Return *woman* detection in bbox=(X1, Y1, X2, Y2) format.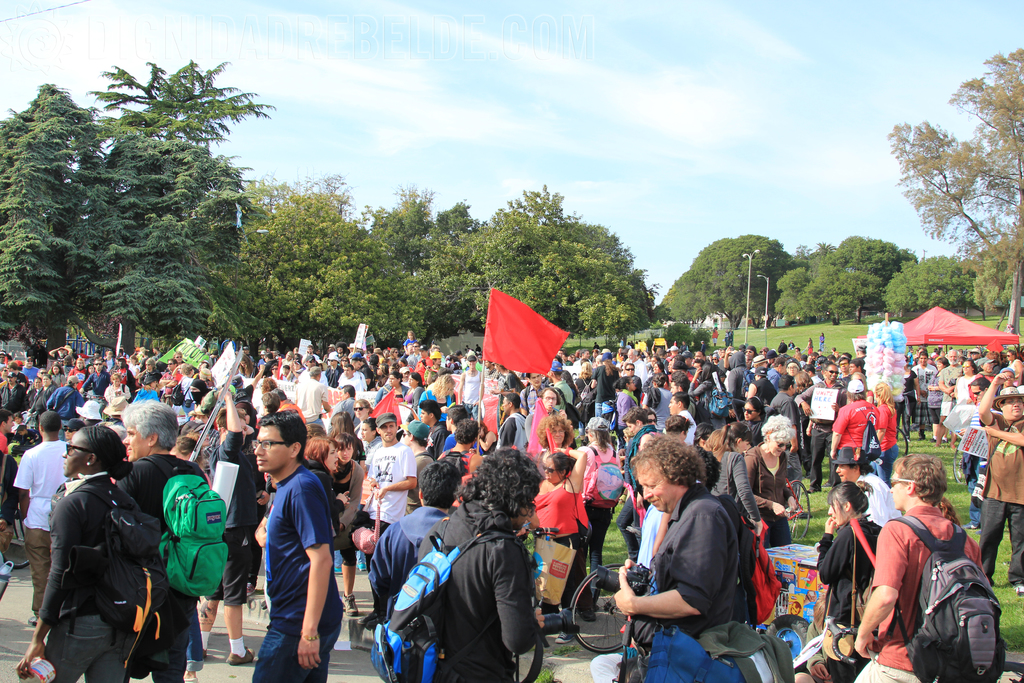
bbox=(104, 375, 130, 418).
